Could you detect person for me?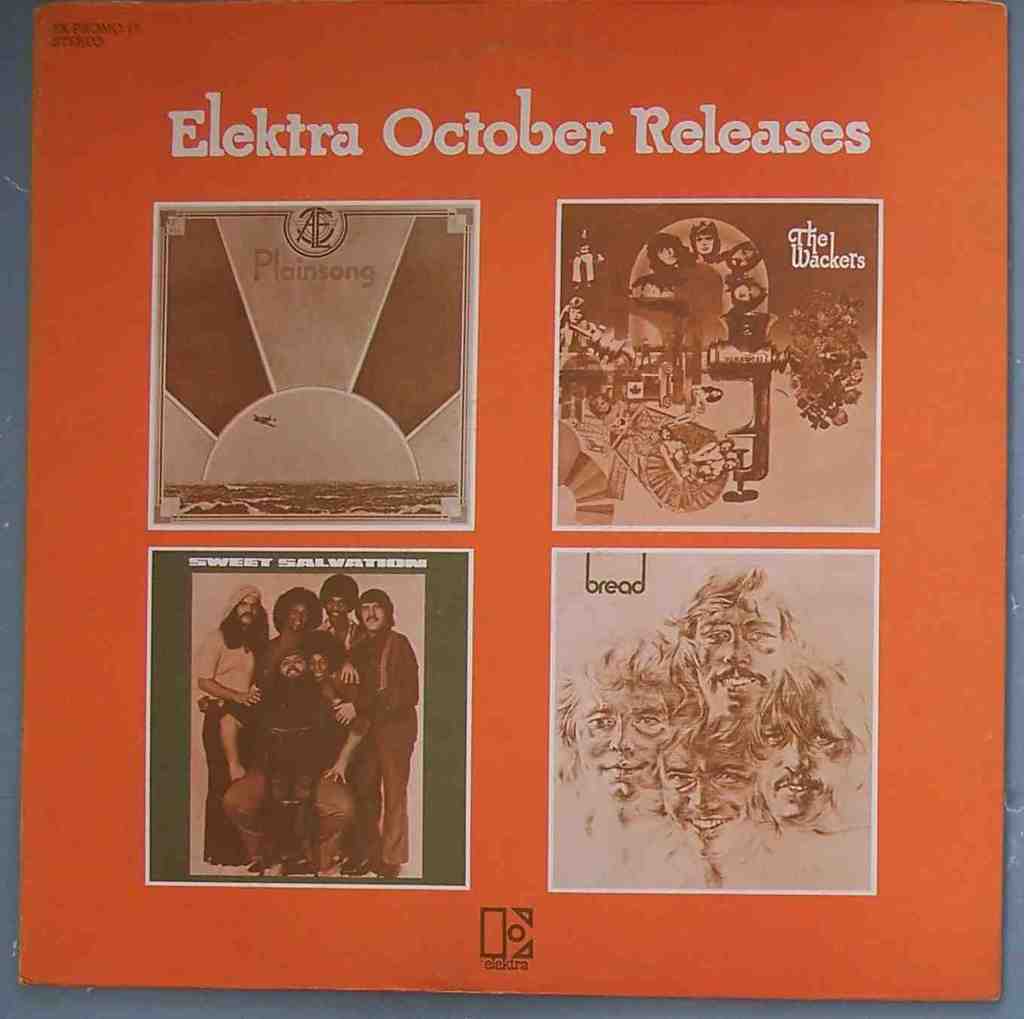
Detection result: <bbox>209, 649, 357, 871</bbox>.
